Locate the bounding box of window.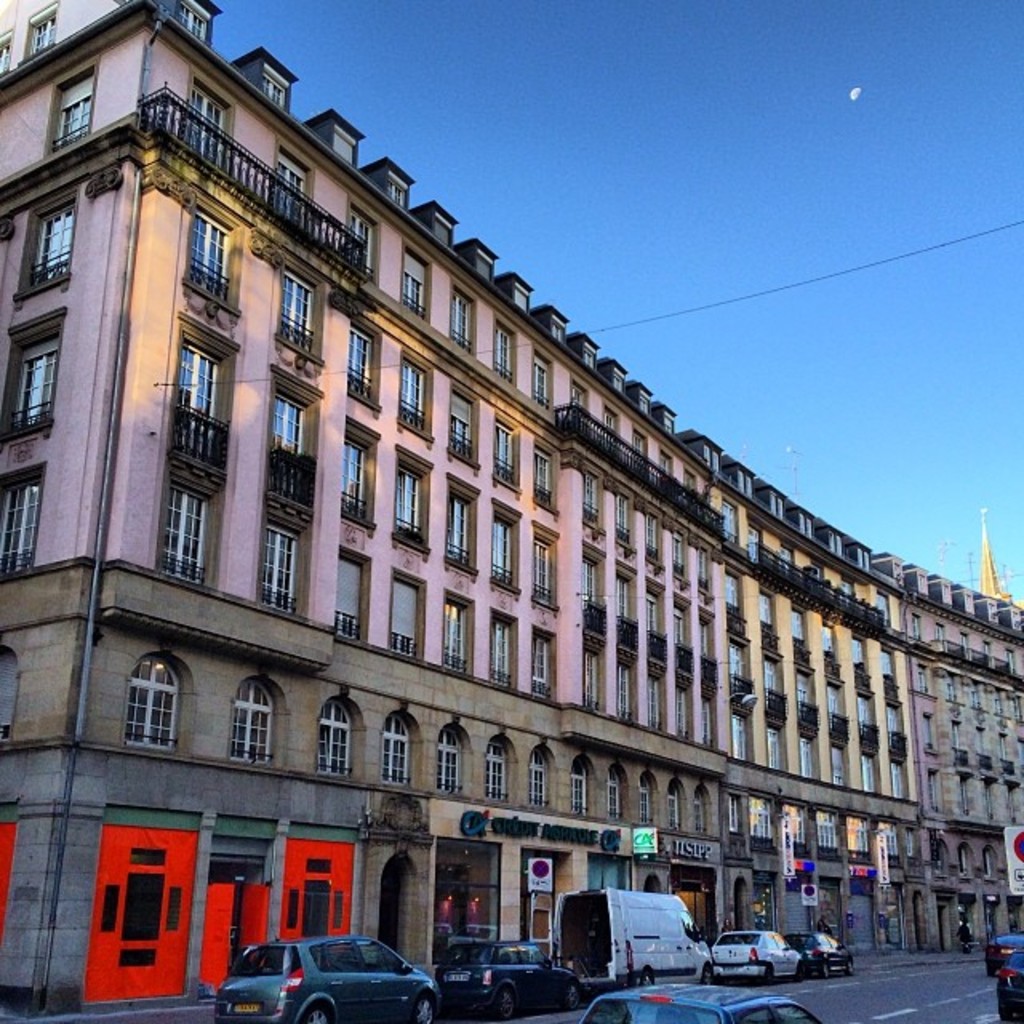
Bounding box: {"left": 888, "top": 762, "right": 904, "bottom": 802}.
